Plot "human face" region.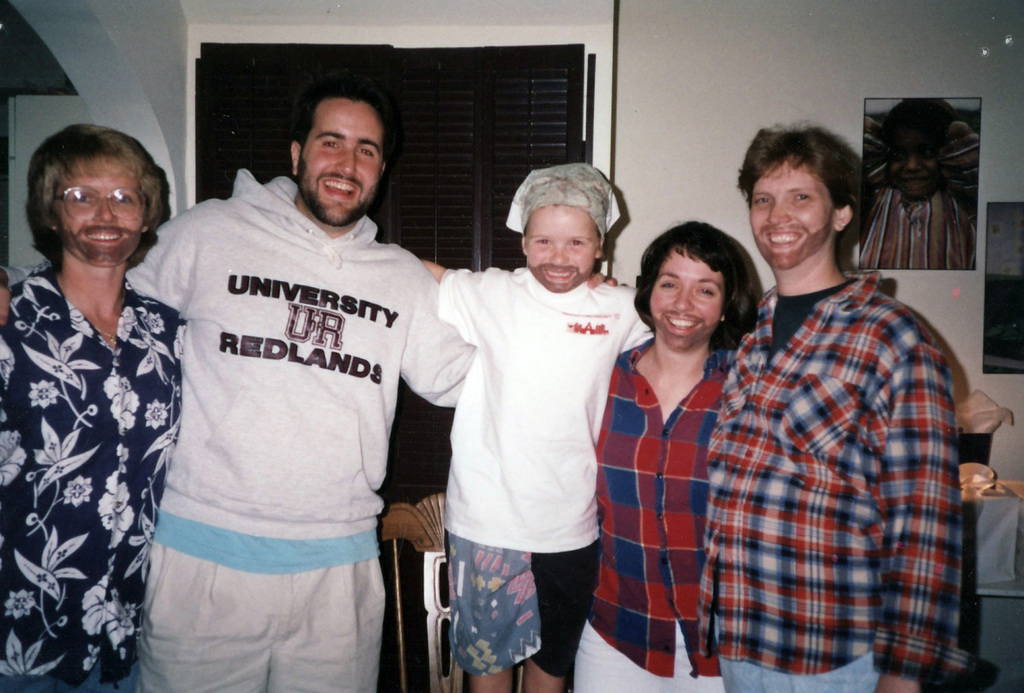
Plotted at [648, 247, 724, 350].
